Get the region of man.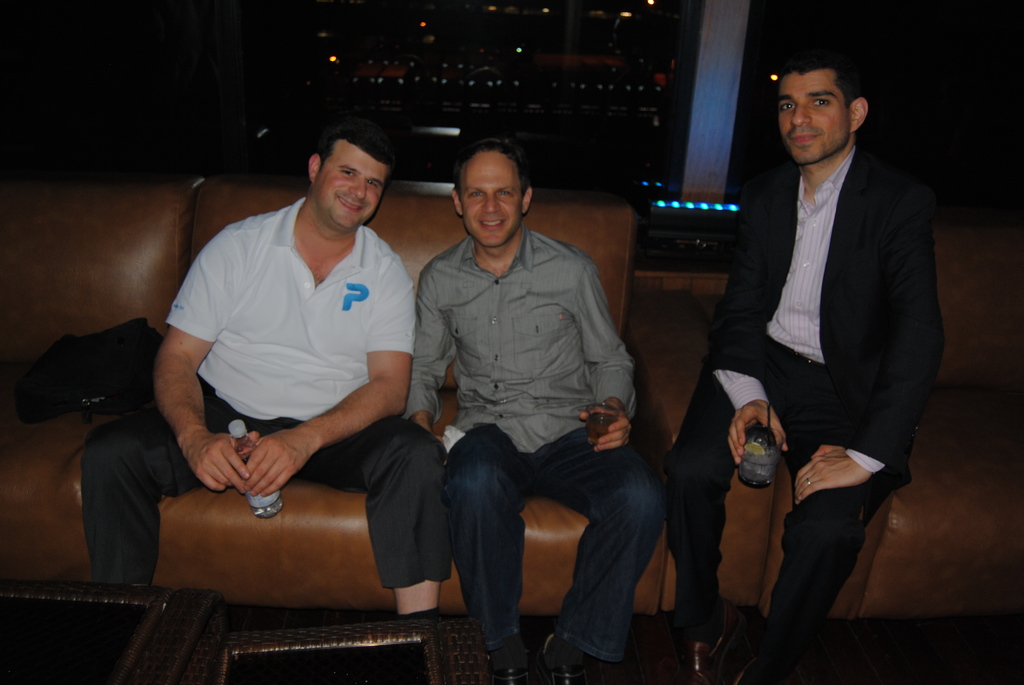
l=77, t=130, r=457, b=639.
